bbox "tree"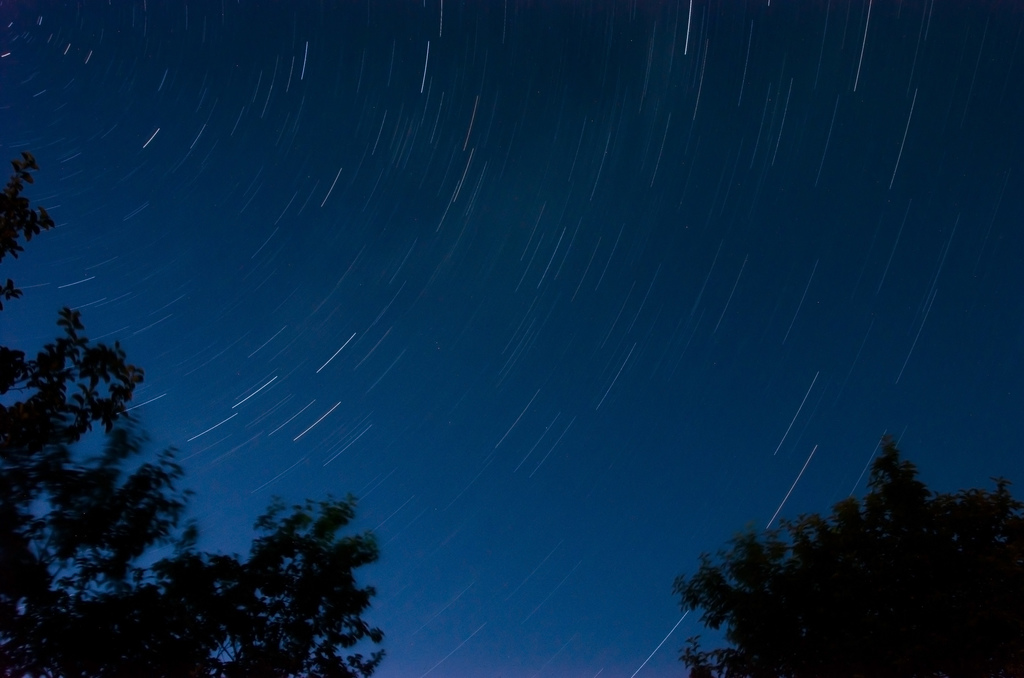
pyautogui.locateOnScreen(666, 428, 1011, 662)
